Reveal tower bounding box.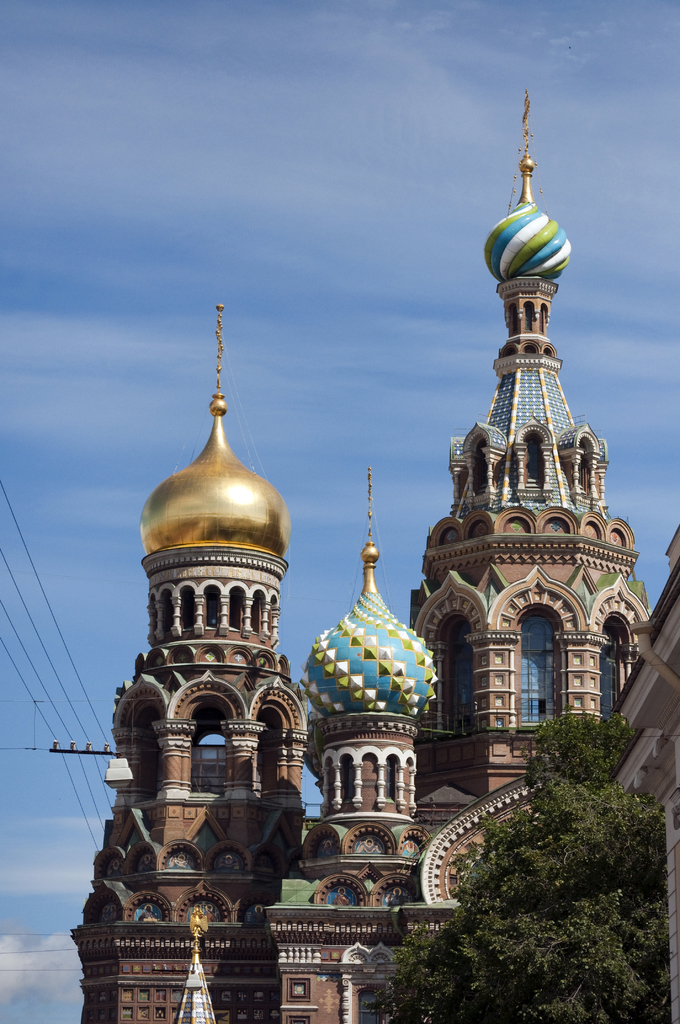
Revealed: x1=241 y1=458 x2=478 y2=1023.
